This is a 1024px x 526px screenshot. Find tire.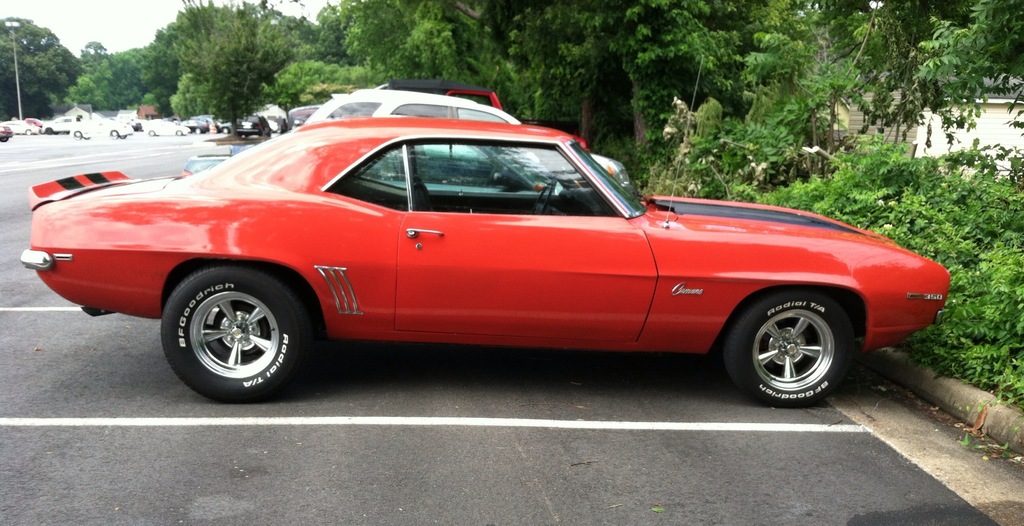
Bounding box: region(118, 132, 126, 137).
